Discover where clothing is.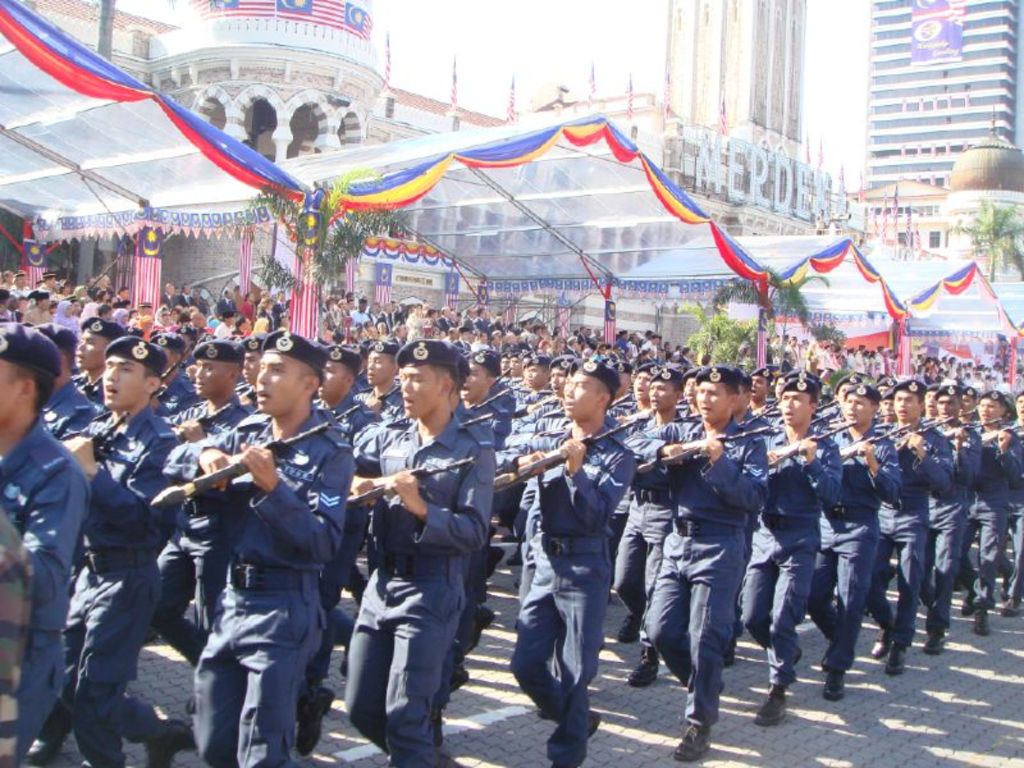
Discovered at crop(215, 320, 229, 338).
